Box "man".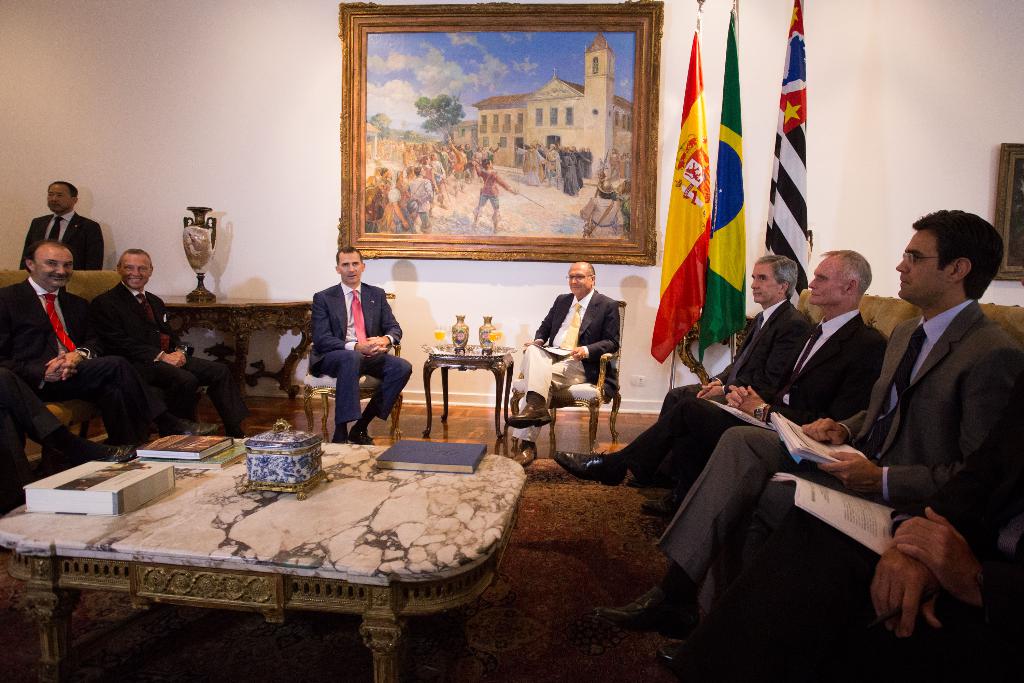
bbox(90, 245, 236, 387).
